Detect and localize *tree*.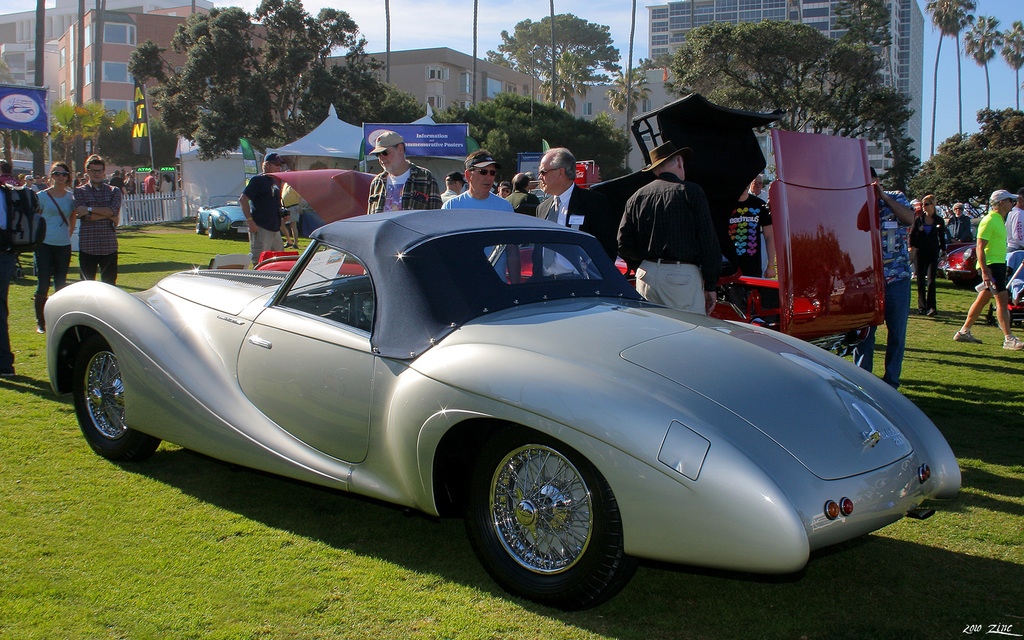
Localized at left=603, top=59, right=655, bottom=185.
